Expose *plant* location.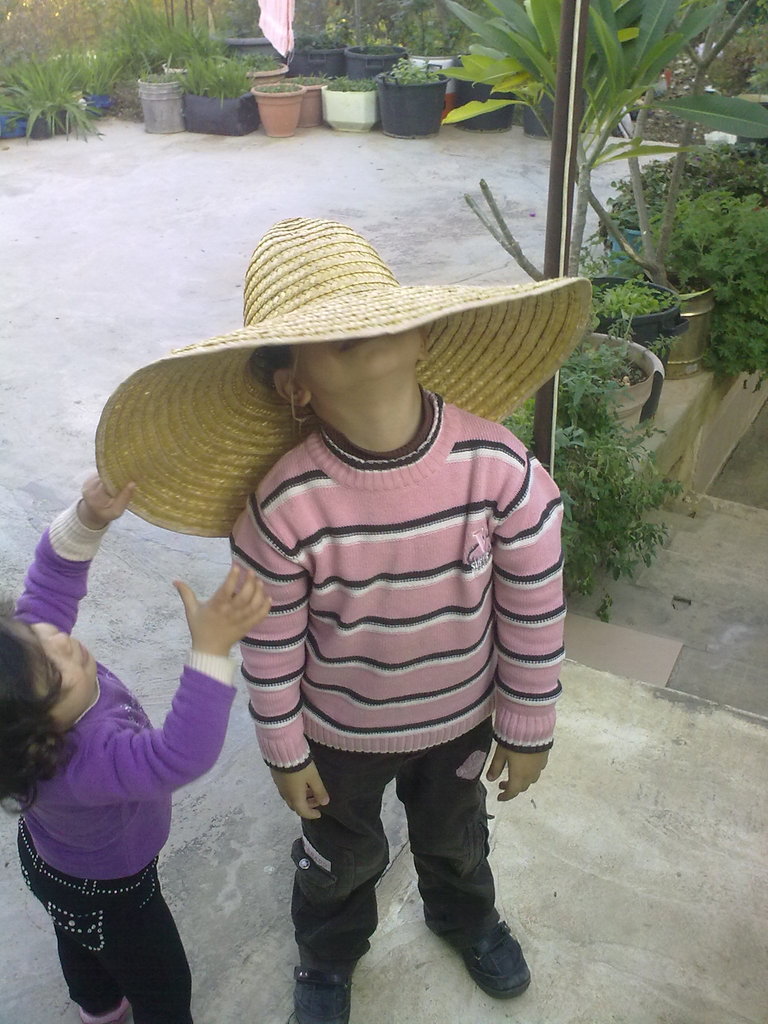
Exposed at box=[175, 44, 257, 100].
